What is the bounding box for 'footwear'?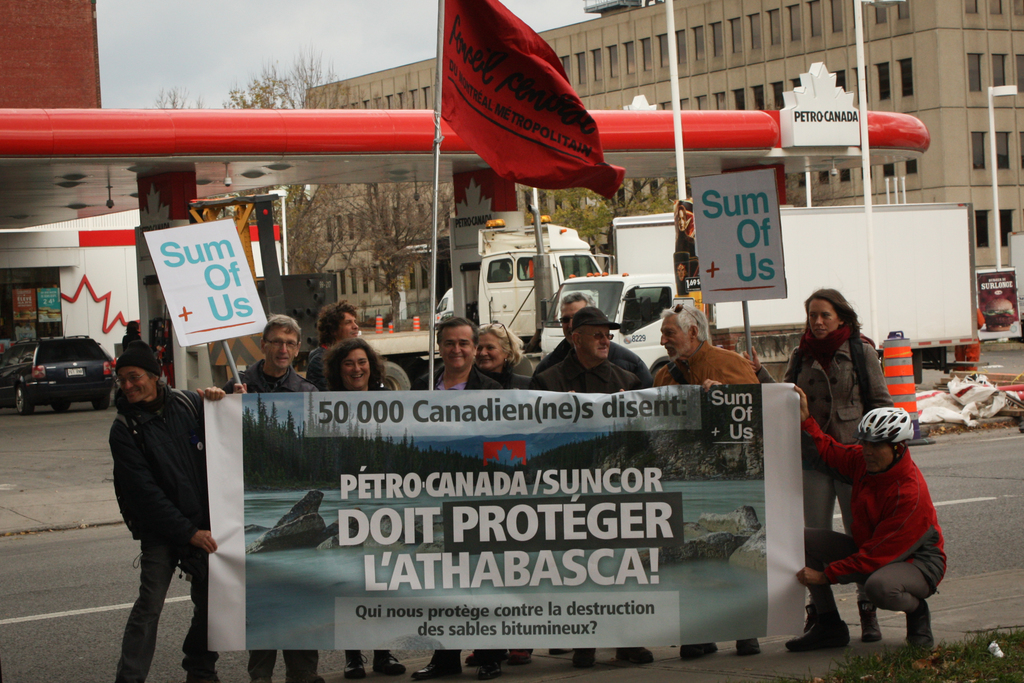
<region>616, 646, 646, 664</region>.
